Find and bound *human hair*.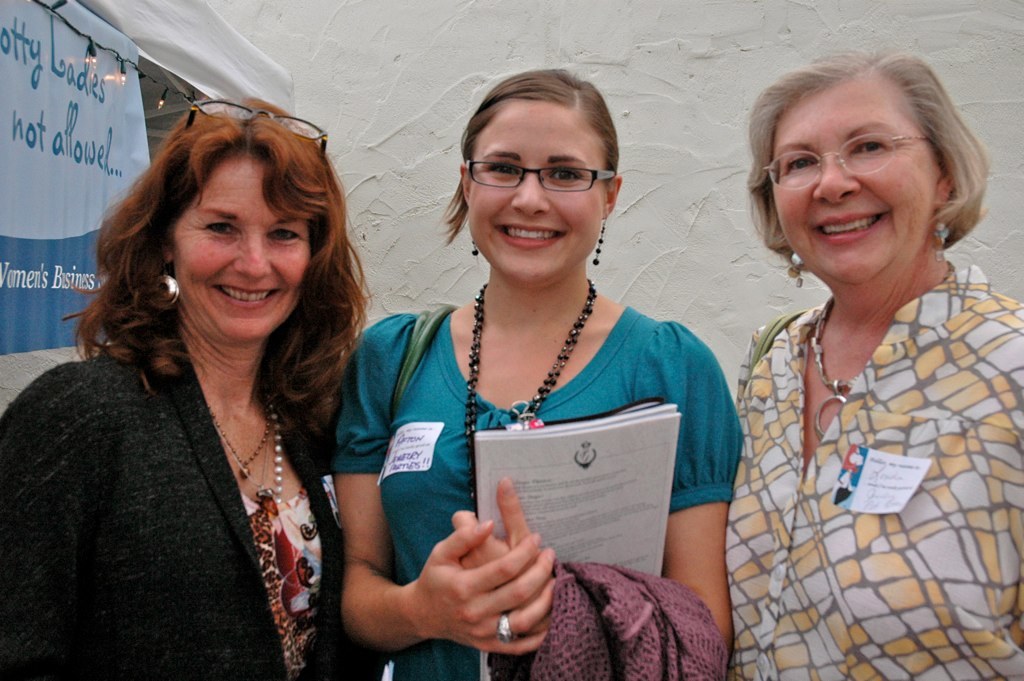
Bound: [x1=739, y1=45, x2=998, y2=269].
